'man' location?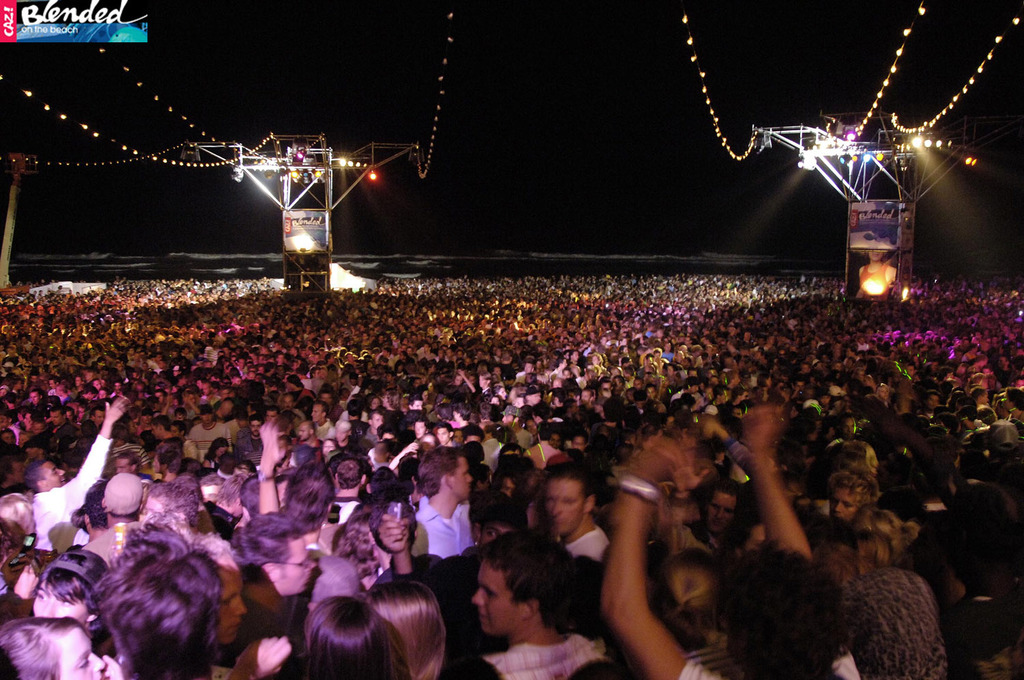
pyautogui.locateOnScreen(333, 459, 366, 522)
